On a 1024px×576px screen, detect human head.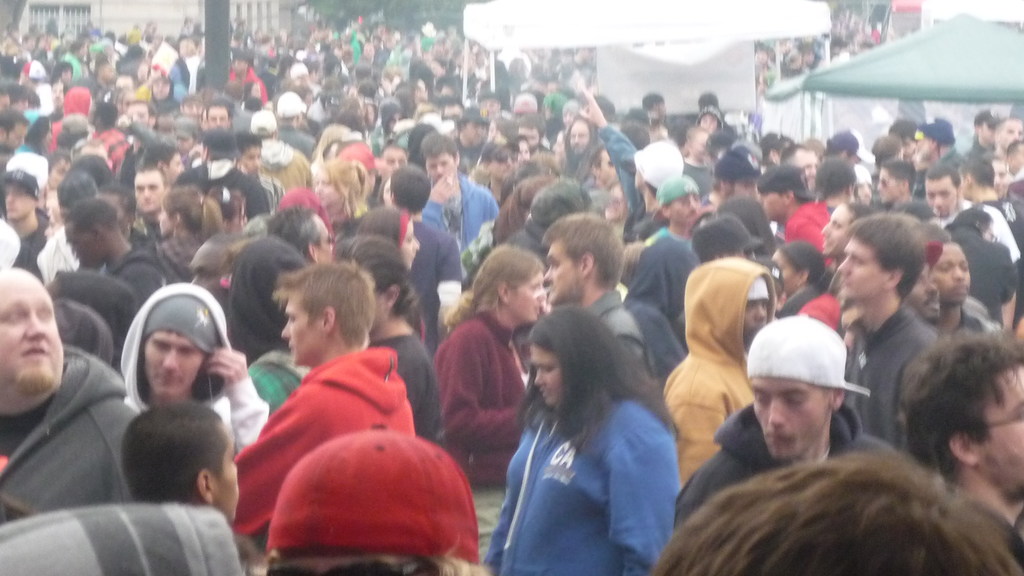
(0,161,38,223).
